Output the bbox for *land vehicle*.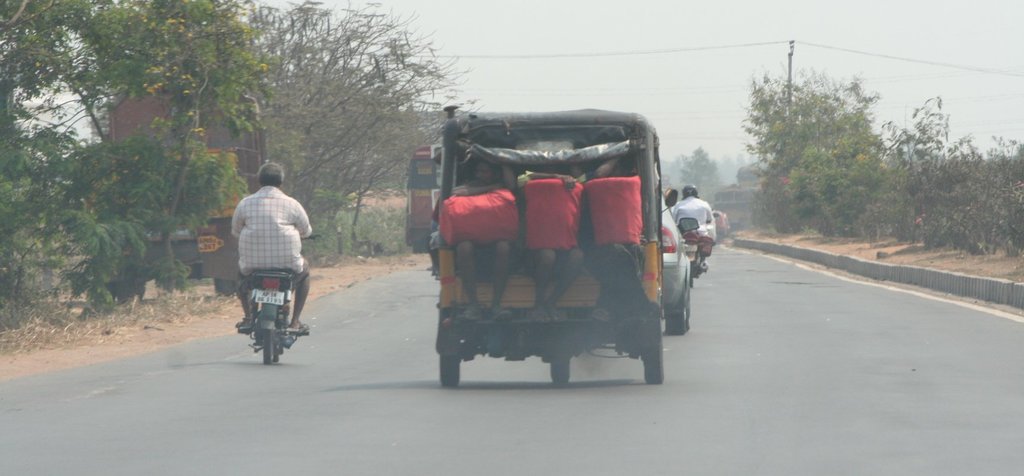
[659,196,692,333].
